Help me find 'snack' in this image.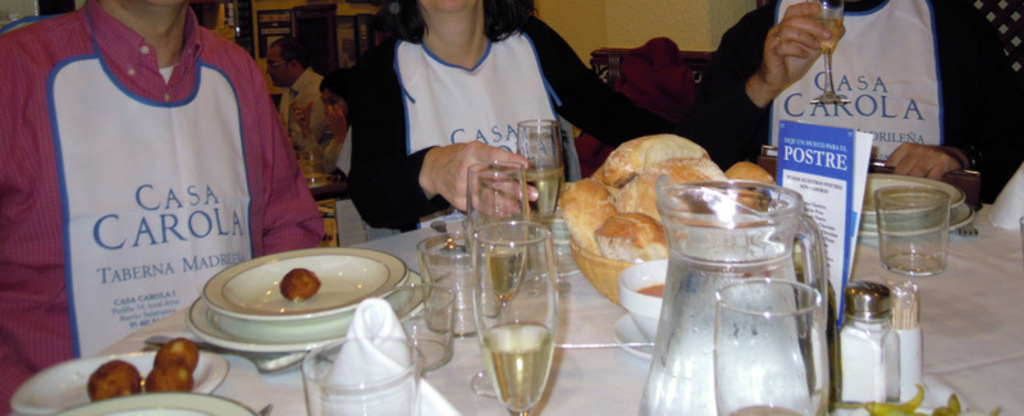
Found it: bbox(88, 358, 145, 406).
